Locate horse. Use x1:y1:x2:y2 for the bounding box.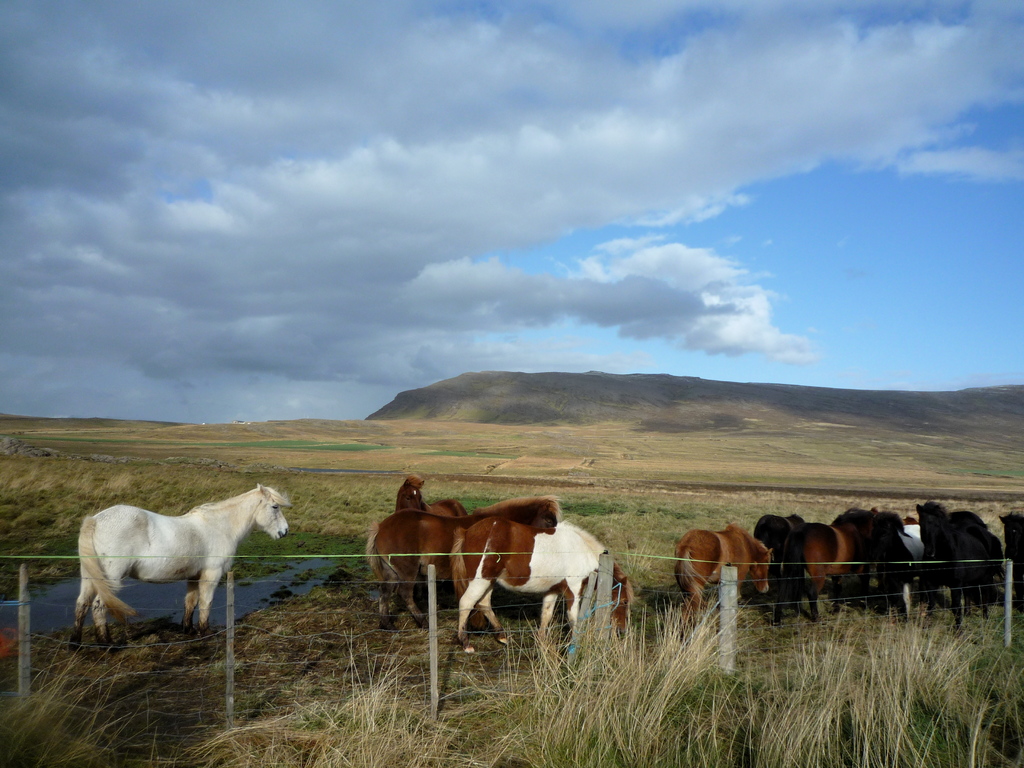
394:475:464:515.
